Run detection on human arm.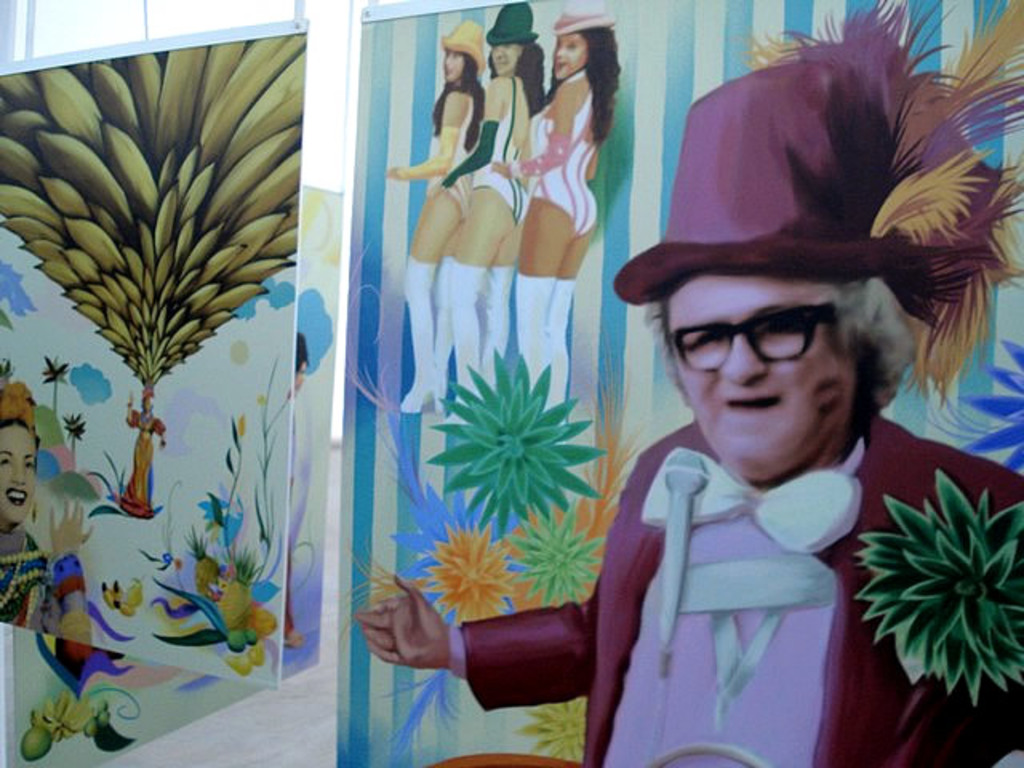
Result: locate(501, 94, 574, 182).
